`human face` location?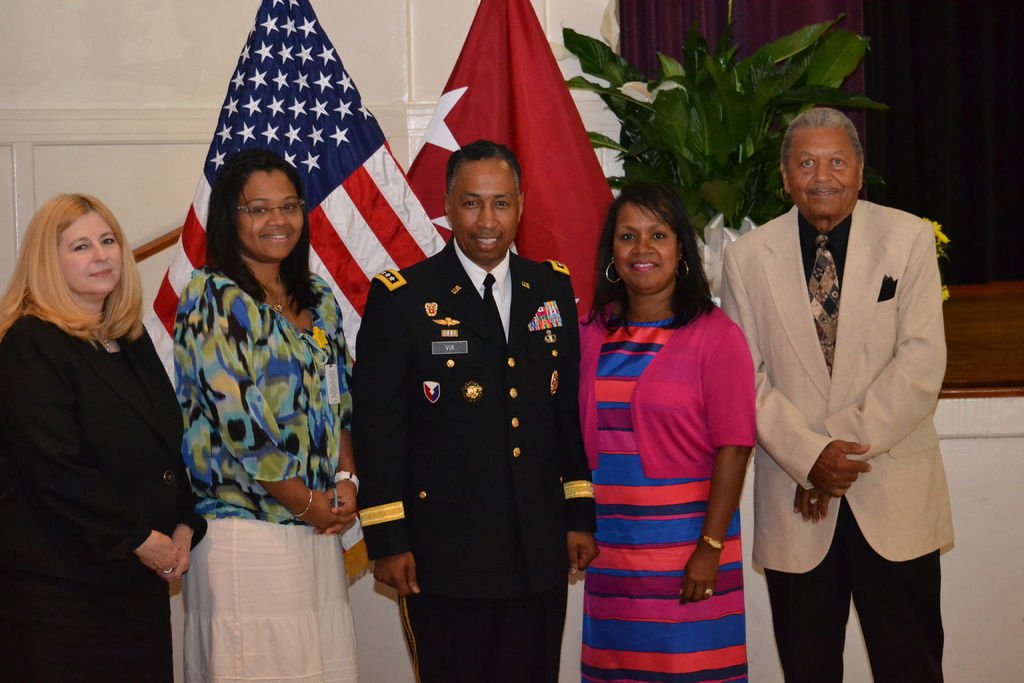
box=[792, 129, 857, 214]
